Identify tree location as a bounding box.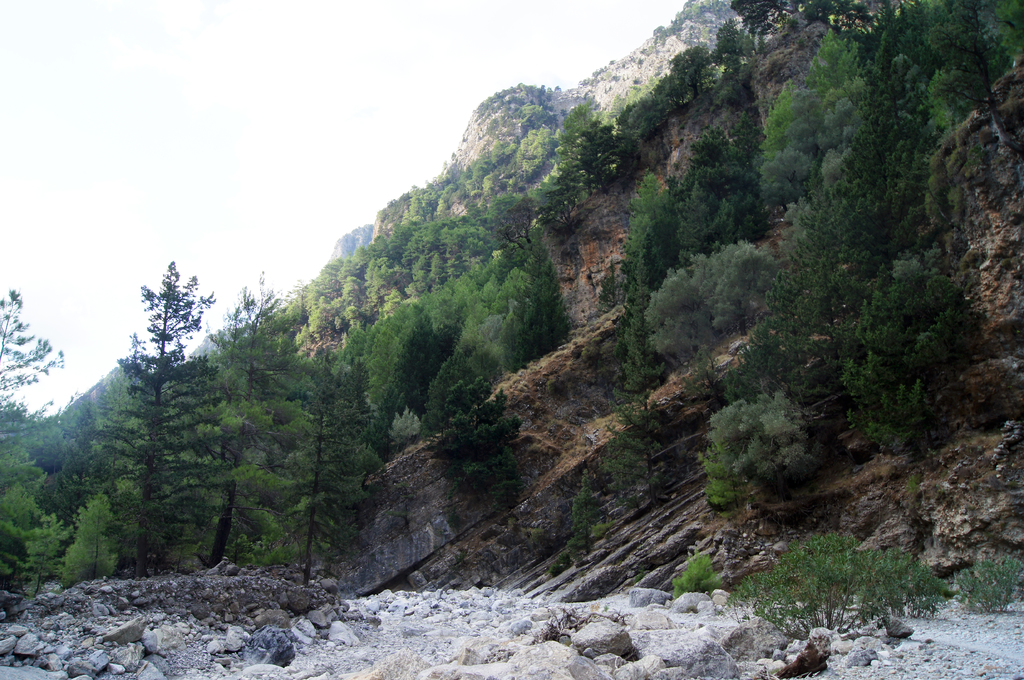
{"left": 76, "top": 260, "right": 242, "bottom": 579}.
